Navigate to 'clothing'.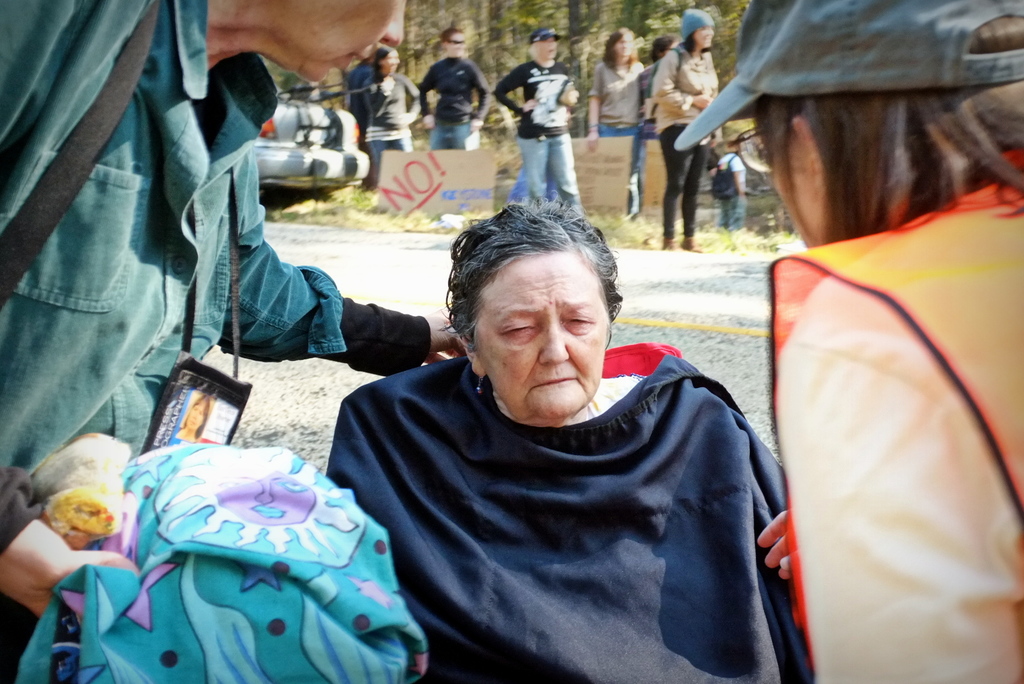
Navigation target: locate(0, 0, 435, 683).
